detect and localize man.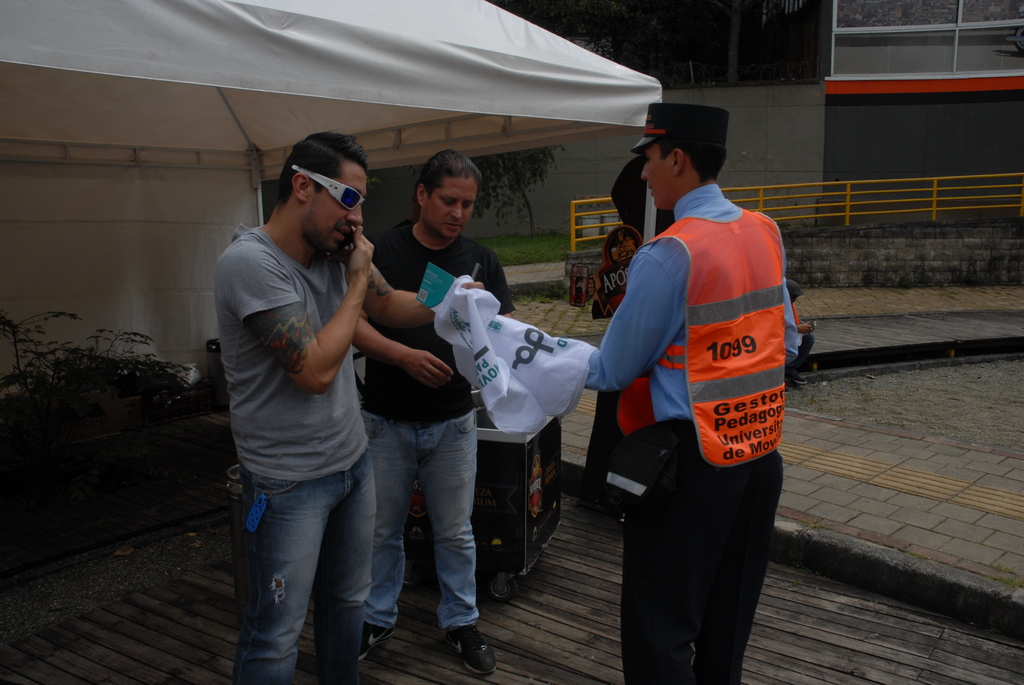
Localized at 200, 112, 426, 684.
